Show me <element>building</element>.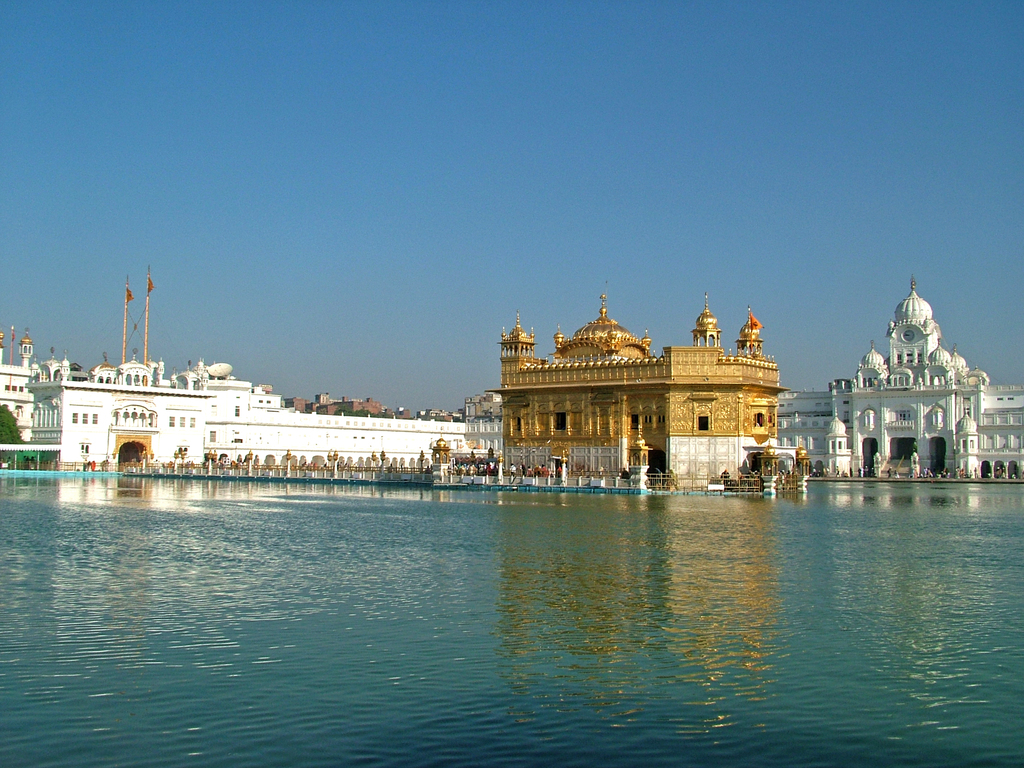
<element>building</element> is here: {"left": 499, "top": 297, "right": 783, "bottom": 484}.
